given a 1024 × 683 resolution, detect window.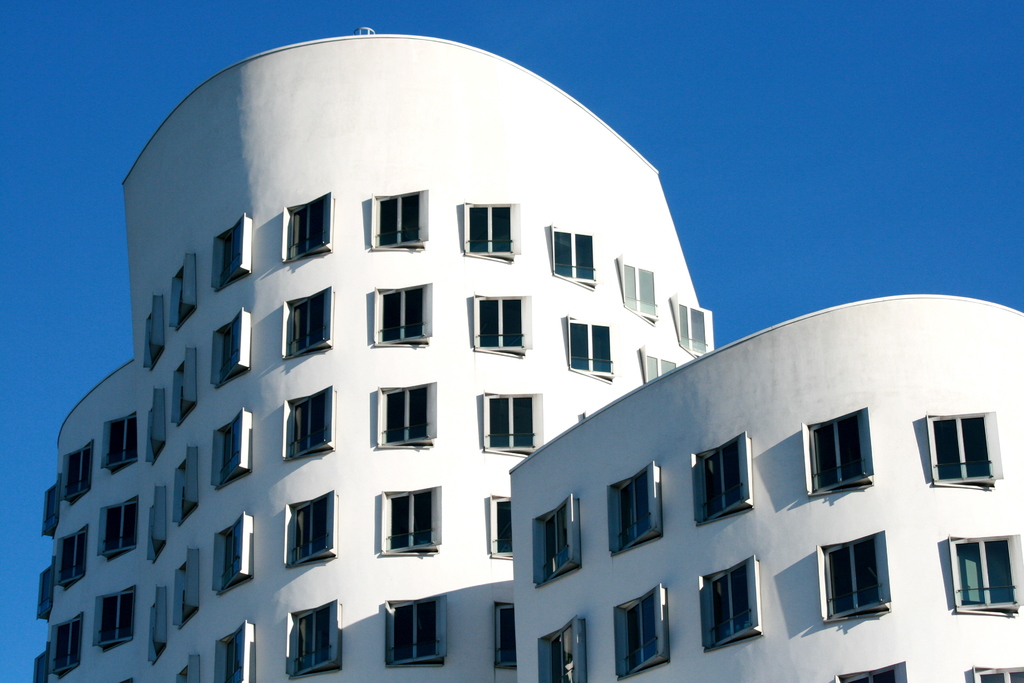
Rect(276, 287, 334, 359).
